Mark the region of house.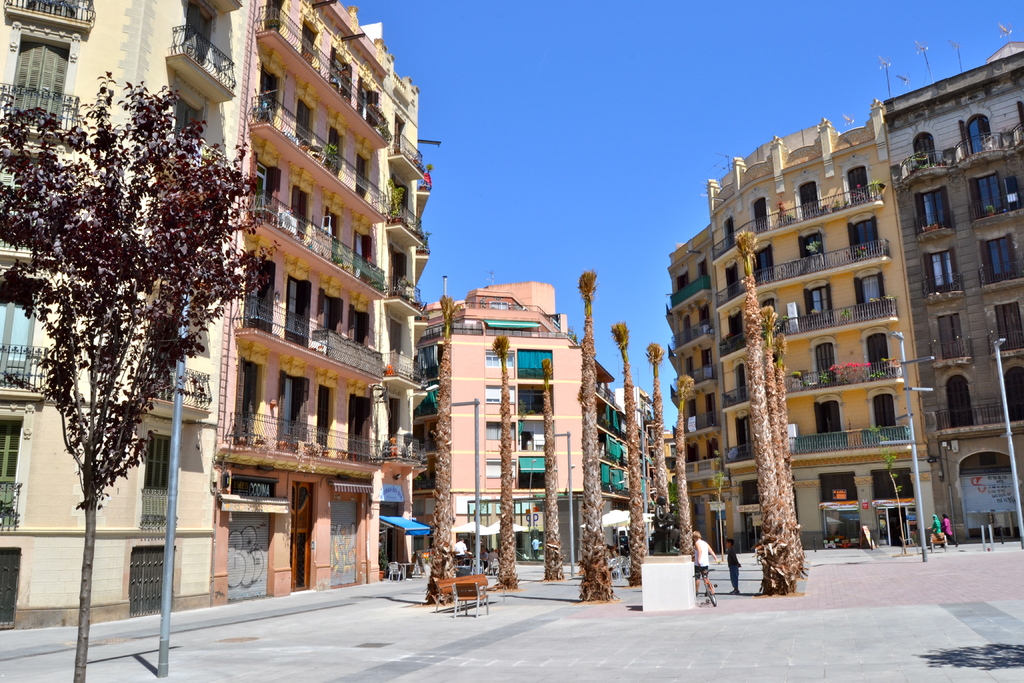
Region: 0, 0, 446, 618.
